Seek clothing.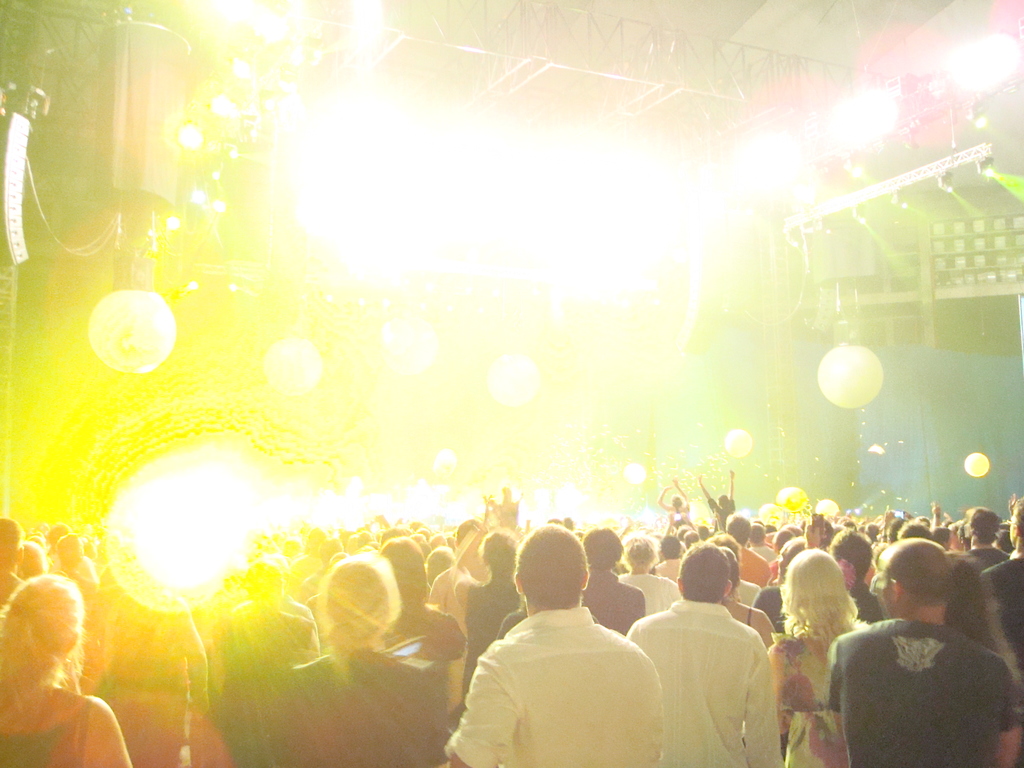
x1=735 y1=577 x2=761 y2=601.
